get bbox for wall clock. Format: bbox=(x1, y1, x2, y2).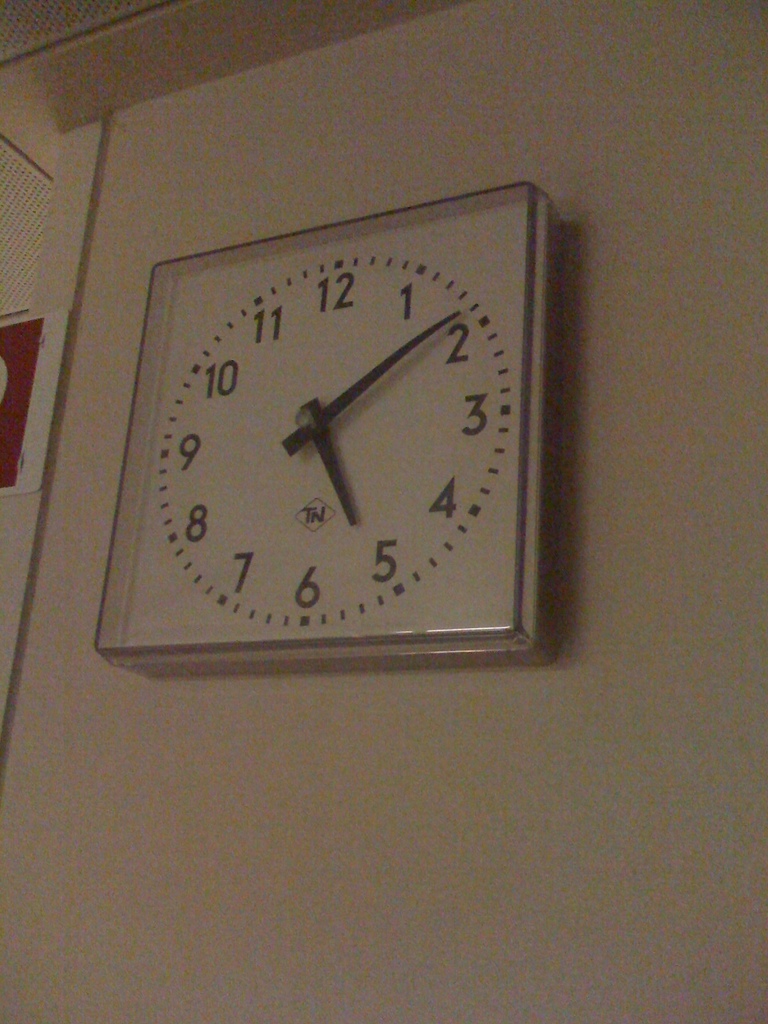
bbox=(106, 225, 573, 673).
